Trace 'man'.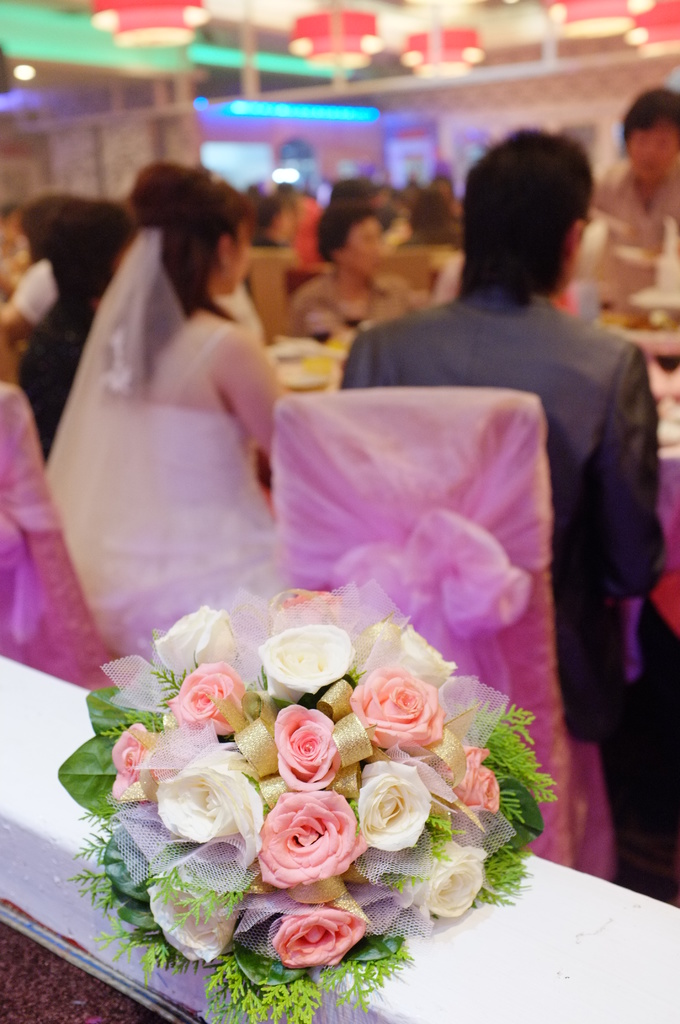
Traced to [x1=578, y1=84, x2=679, y2=300].
